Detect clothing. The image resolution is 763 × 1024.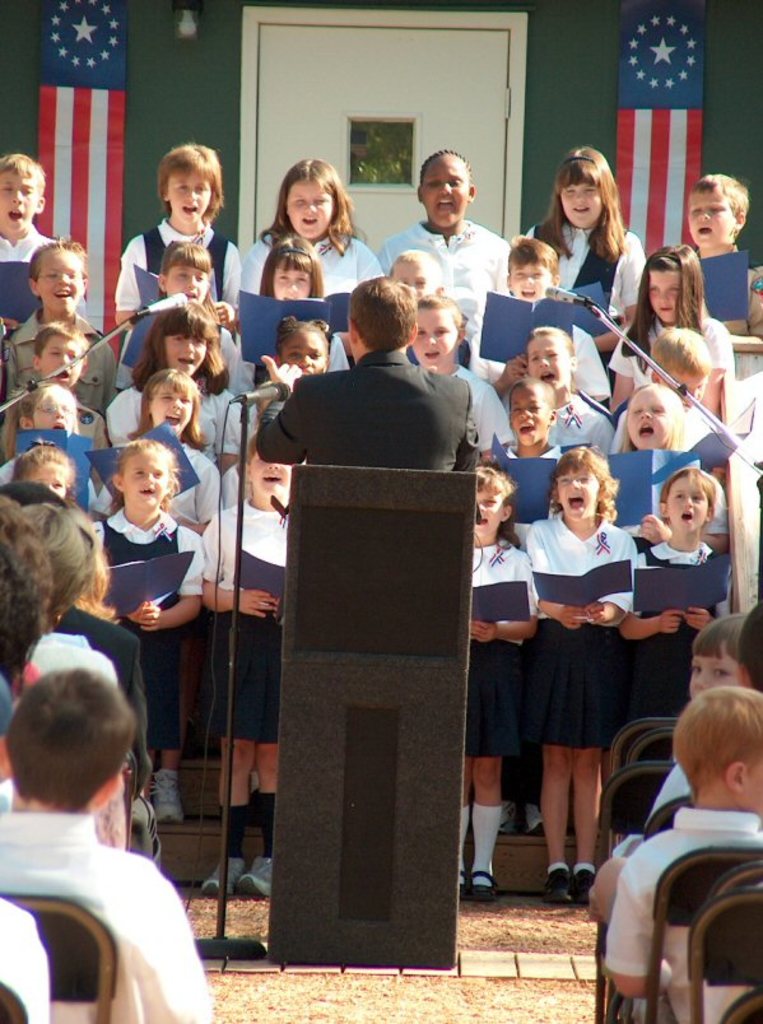
(left=218, top=334, right=467, bottom=521).
